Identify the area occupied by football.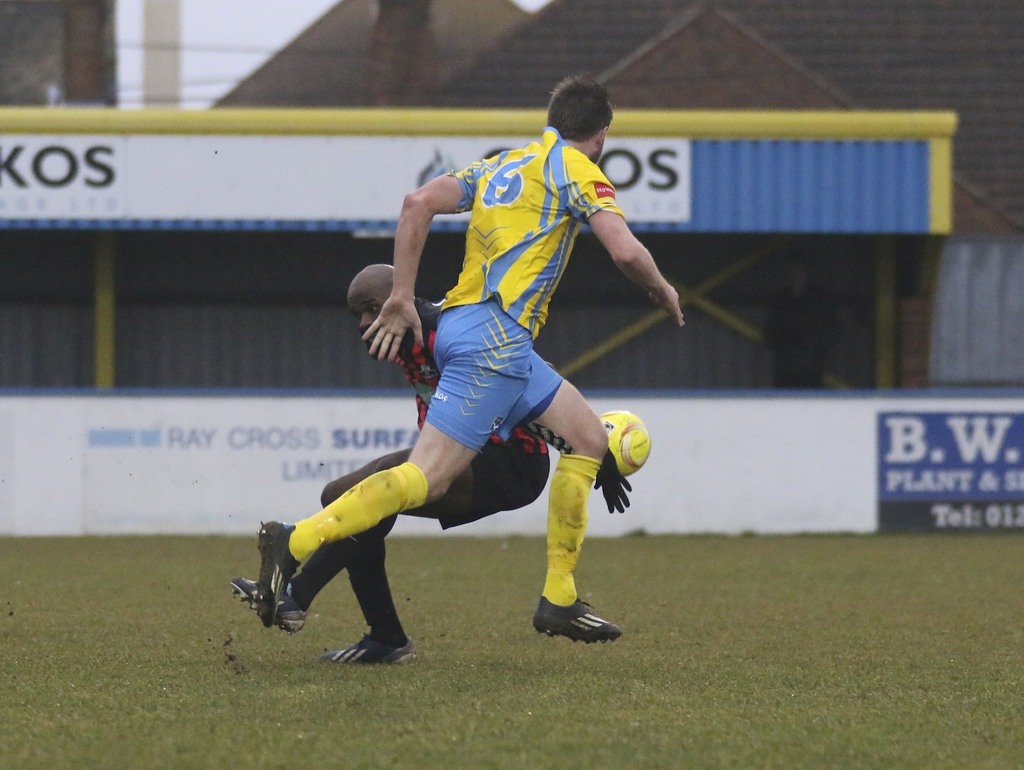
Area: 591 405 653 481.
